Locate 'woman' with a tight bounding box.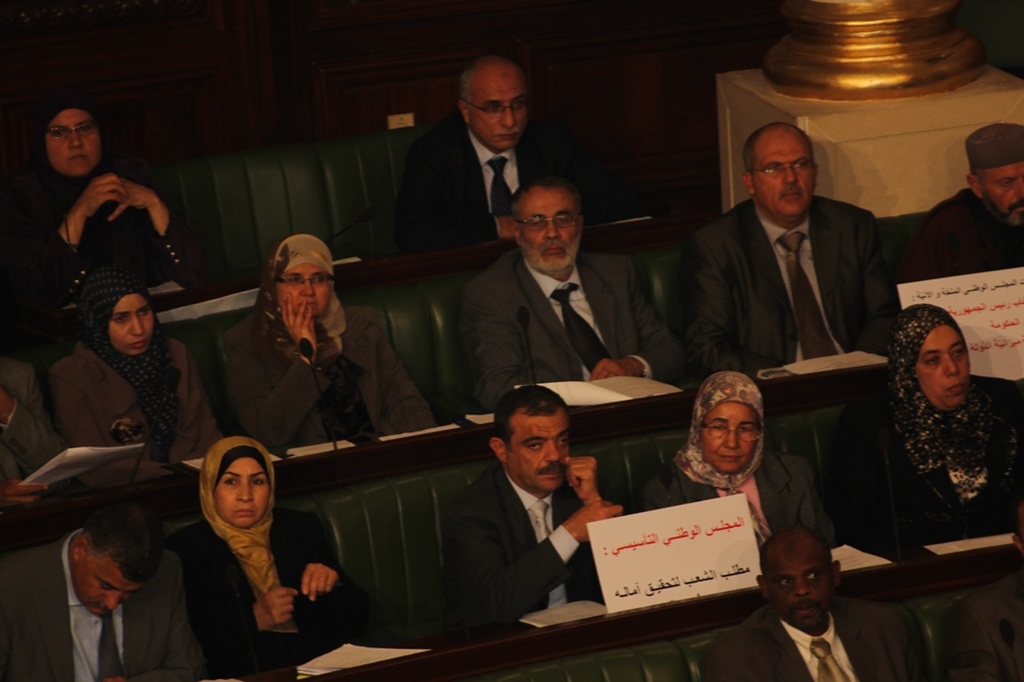
box=[646, 371, 846, 568].
